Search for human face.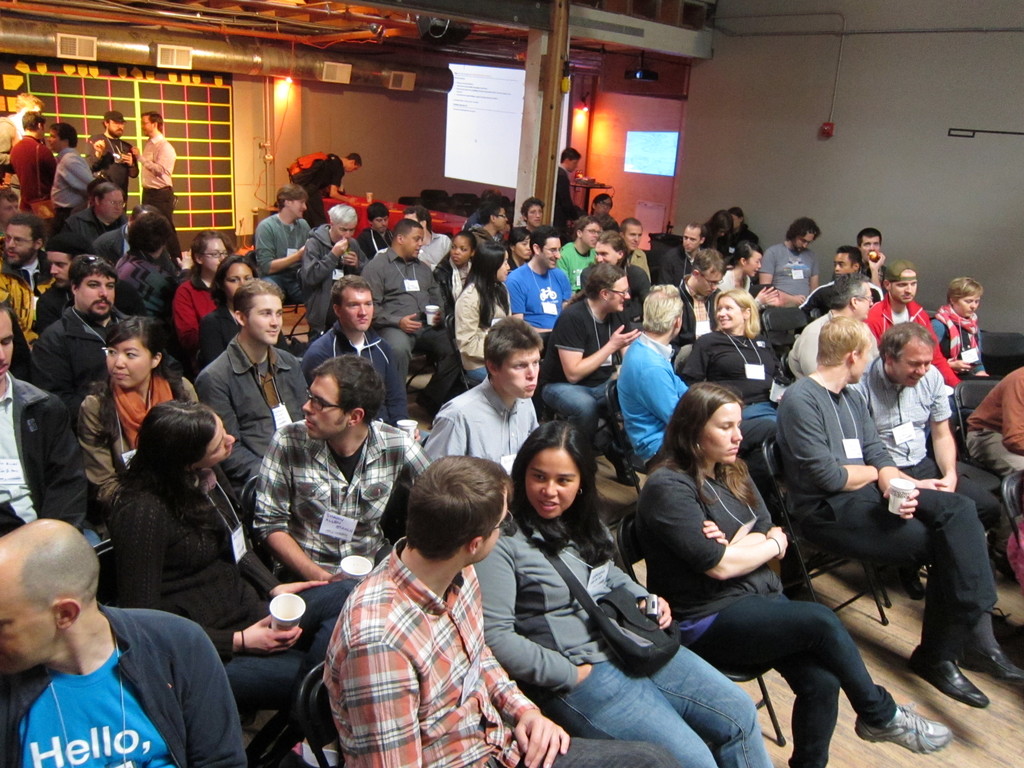
Found at bbox(605, 276, 632, 314).
